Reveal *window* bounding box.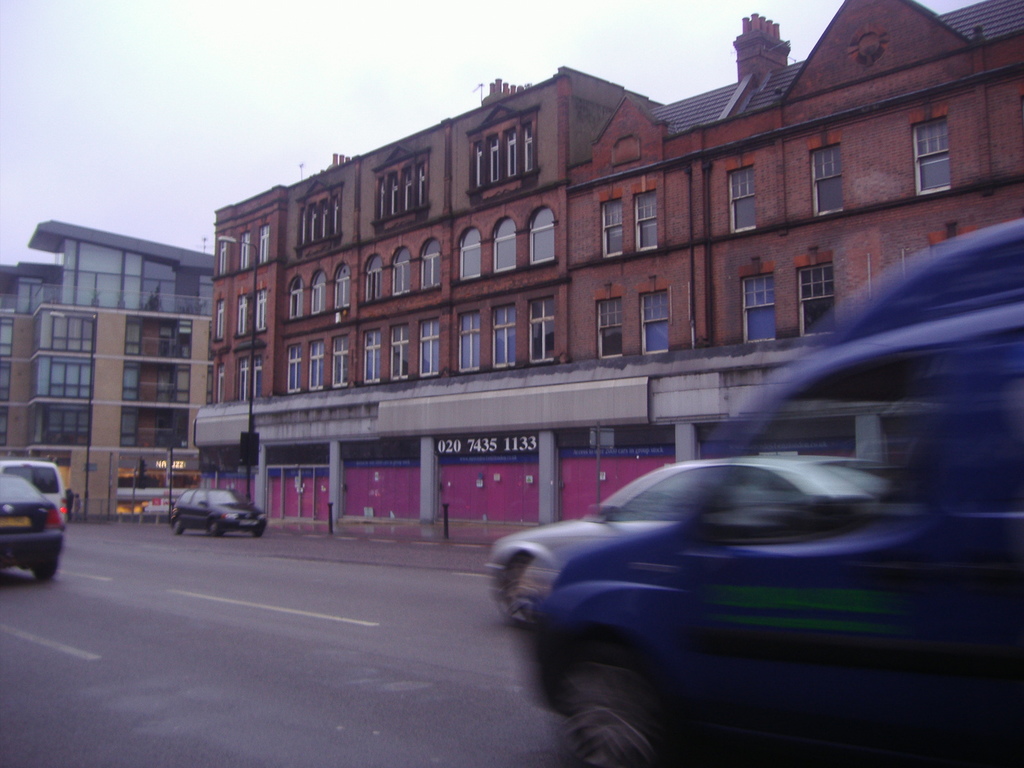
Revealed: bbox(459, 226, 477, 280).
